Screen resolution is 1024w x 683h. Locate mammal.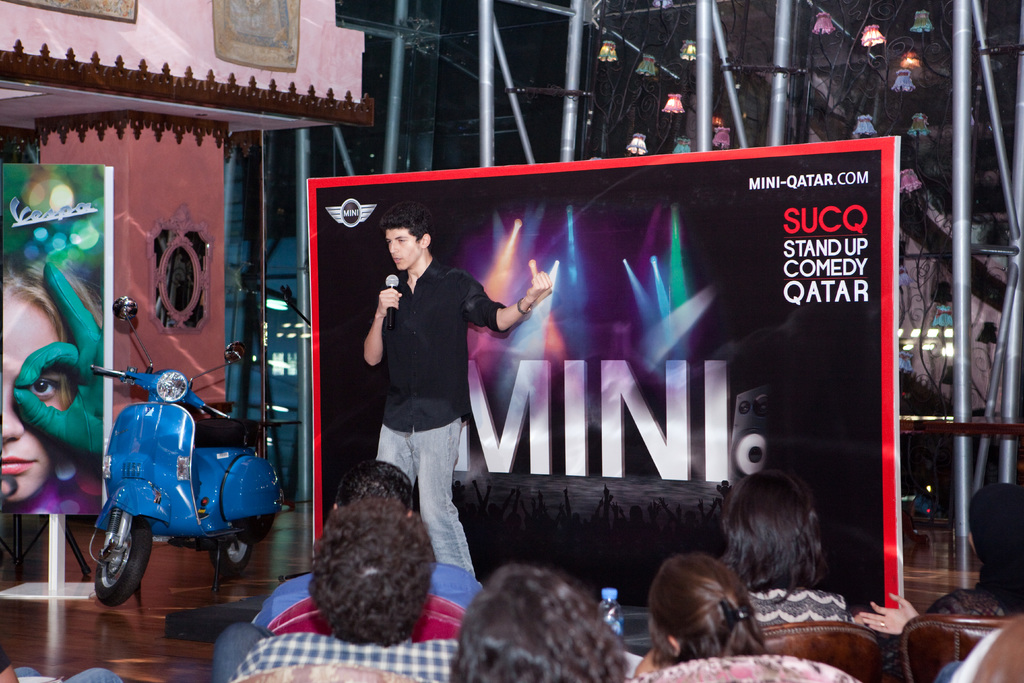
[x1=210, y1=493, x2=460, y2=682].
